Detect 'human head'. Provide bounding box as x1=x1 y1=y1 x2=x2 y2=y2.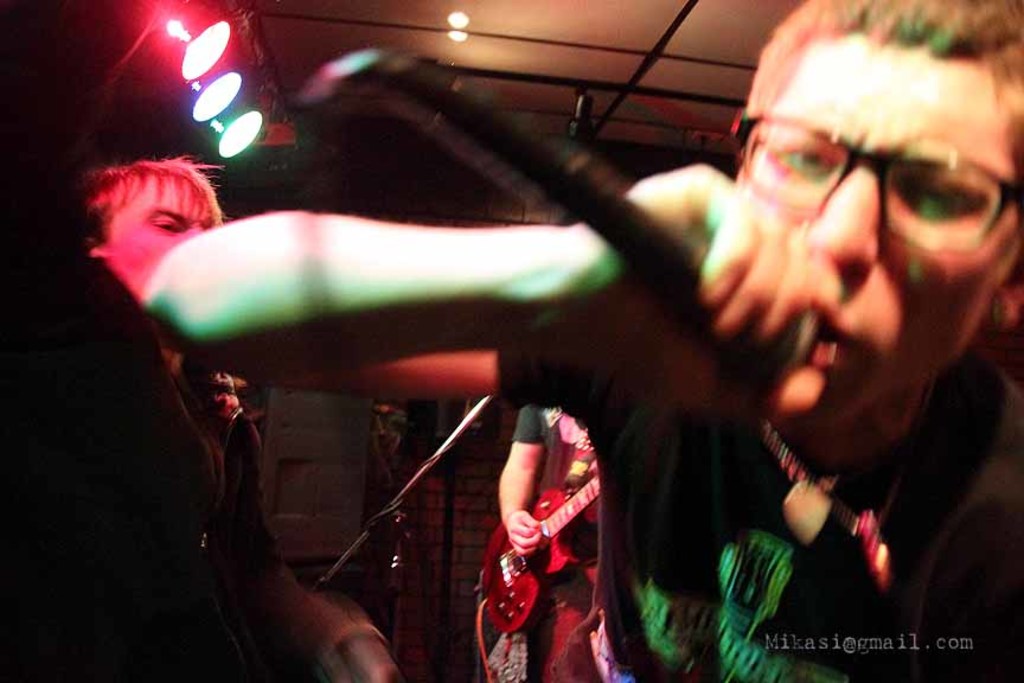
x1=699 y1=20 x2=1018 y2=423.
